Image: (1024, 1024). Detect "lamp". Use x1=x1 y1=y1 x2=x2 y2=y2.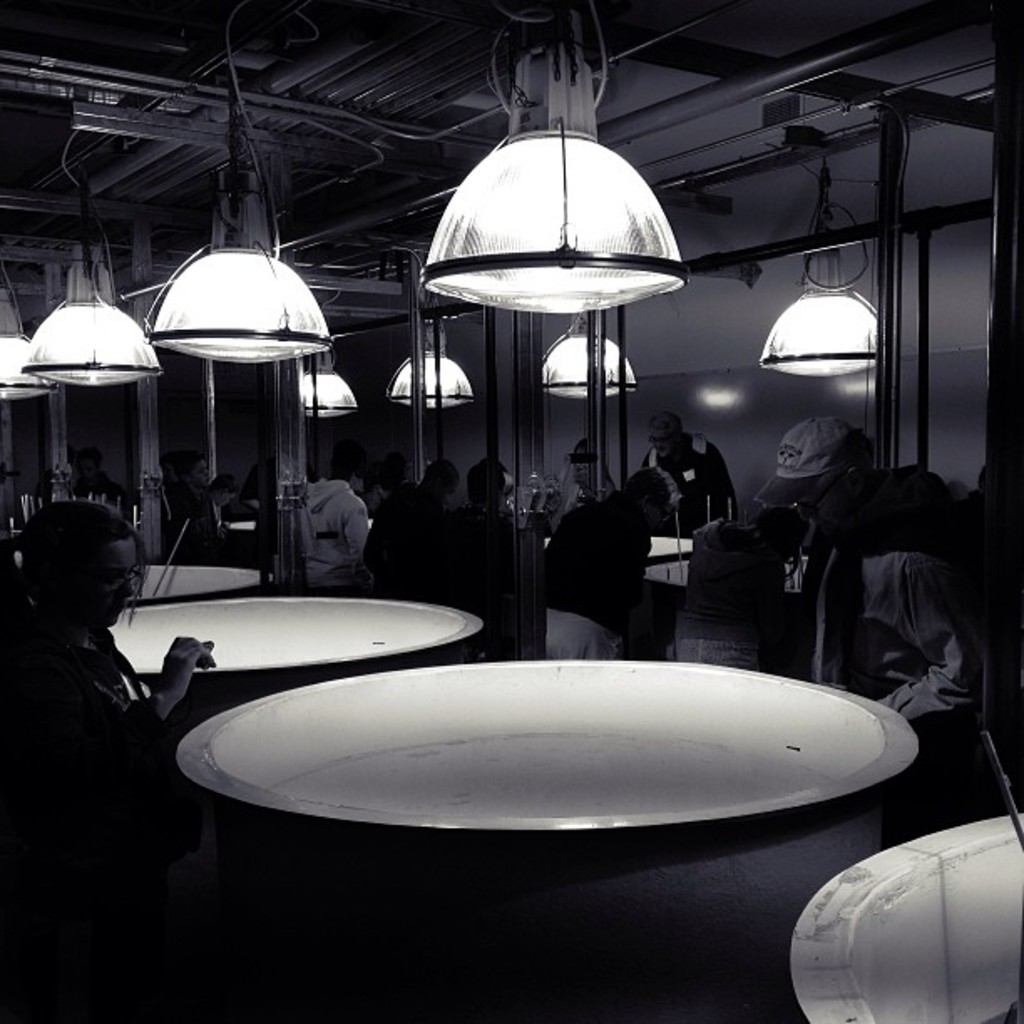
x1=418 y1=45 x2=686 y2=318.
